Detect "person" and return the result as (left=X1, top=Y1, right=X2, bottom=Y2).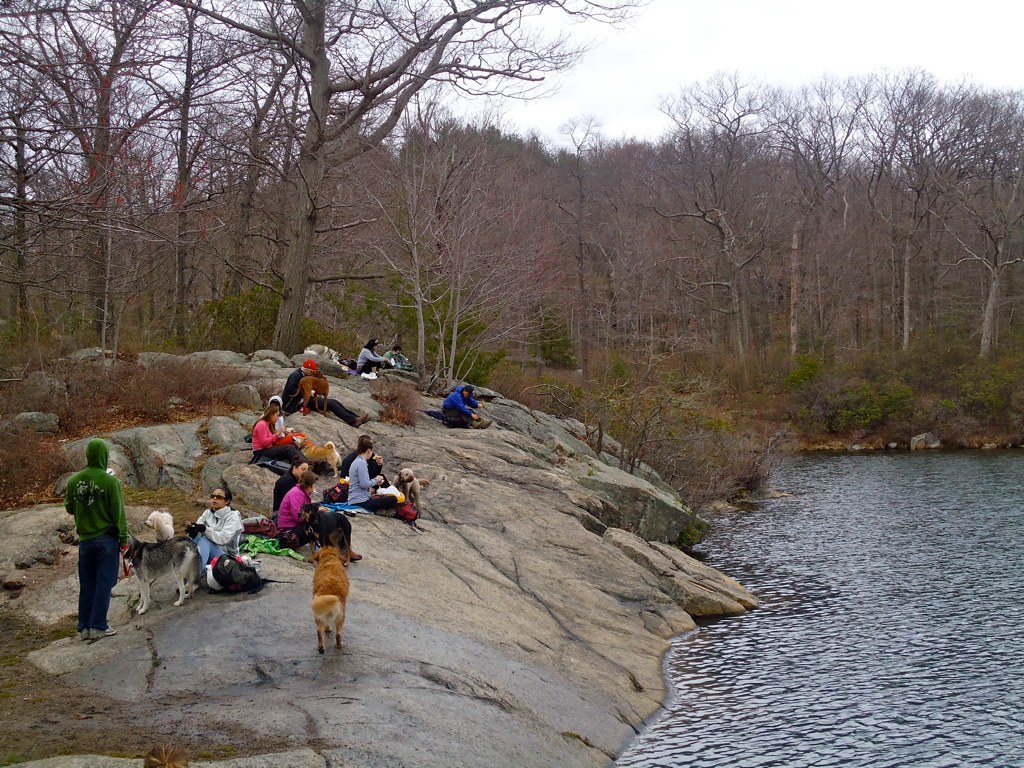
(left=337, top=433, right=385, bottom=478).
